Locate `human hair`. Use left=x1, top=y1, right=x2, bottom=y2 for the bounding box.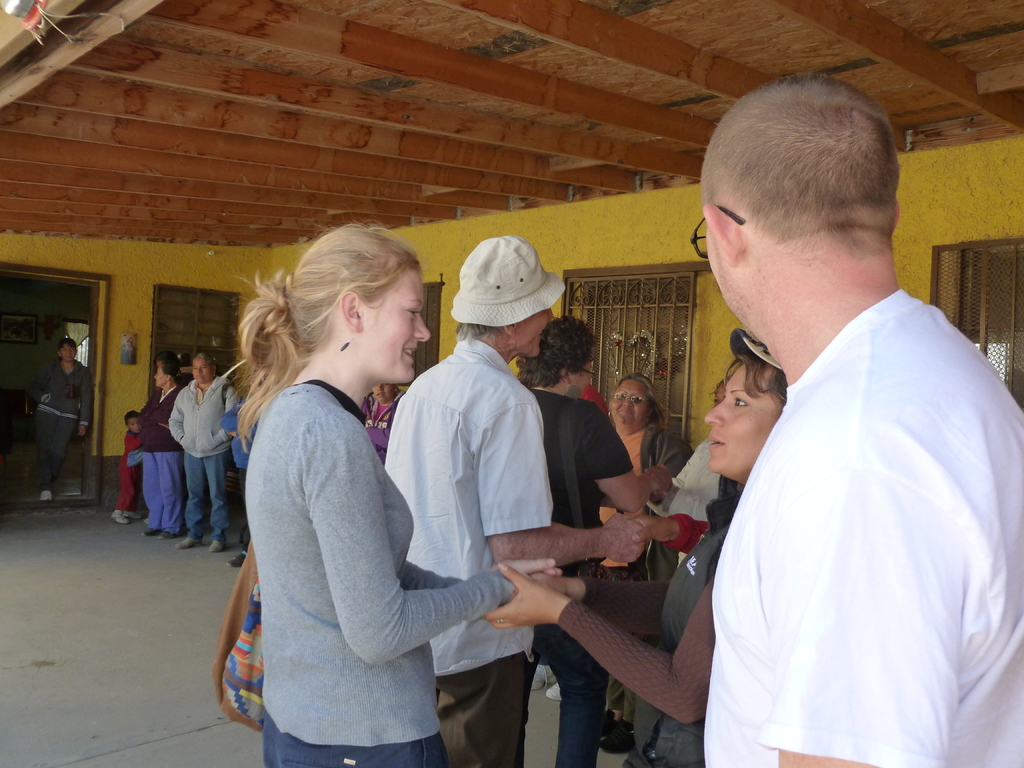
left=163, top=362, right=181, bottom=387.
